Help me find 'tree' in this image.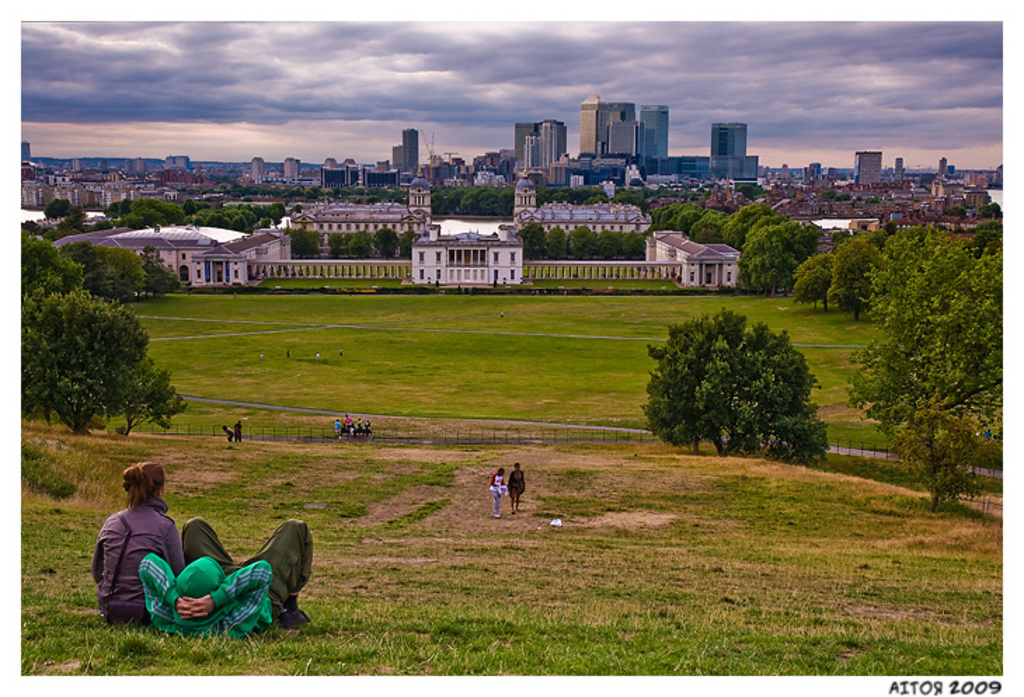
Found it: [x1=887, y1=393, x2=1023, y2=515].
